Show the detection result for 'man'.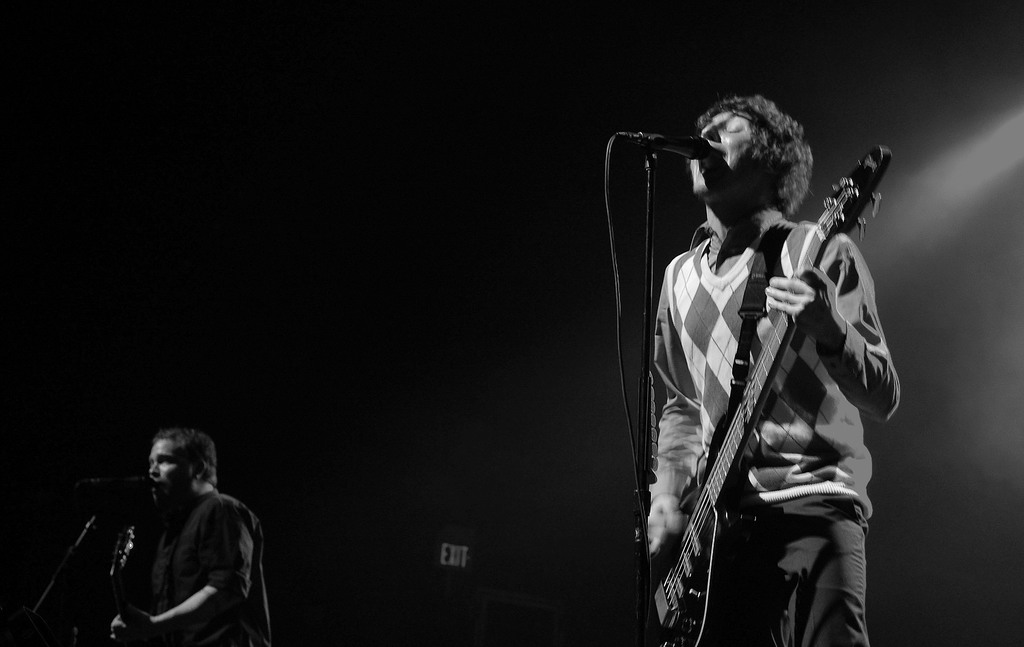
l=644, t=86, r=902, b=646.
